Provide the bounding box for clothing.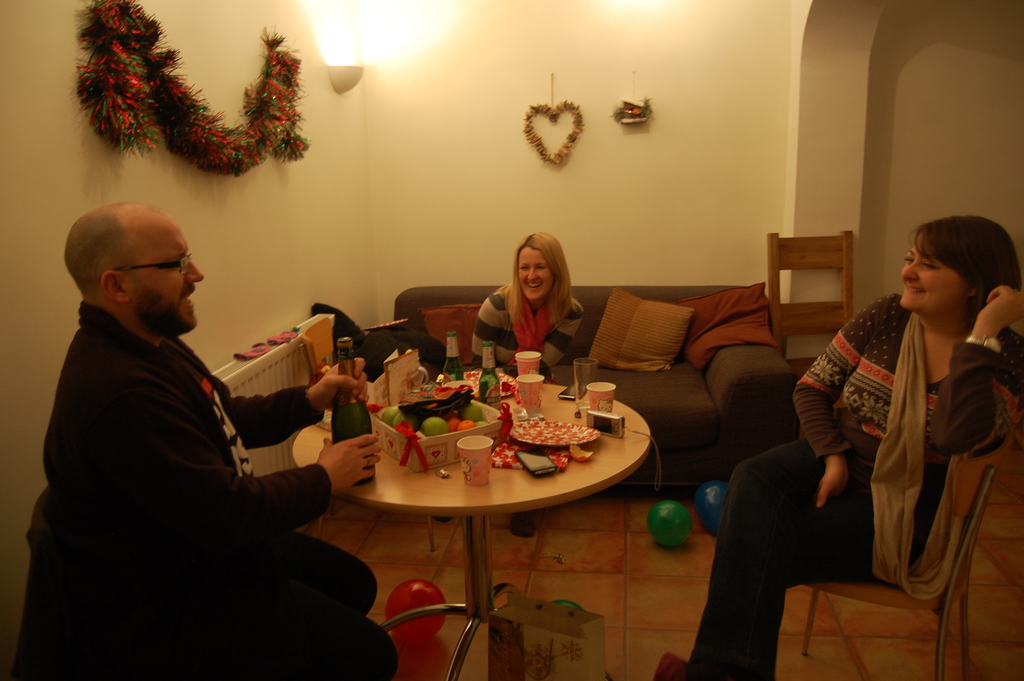
<region>33, 229, 339, 664</region>.
